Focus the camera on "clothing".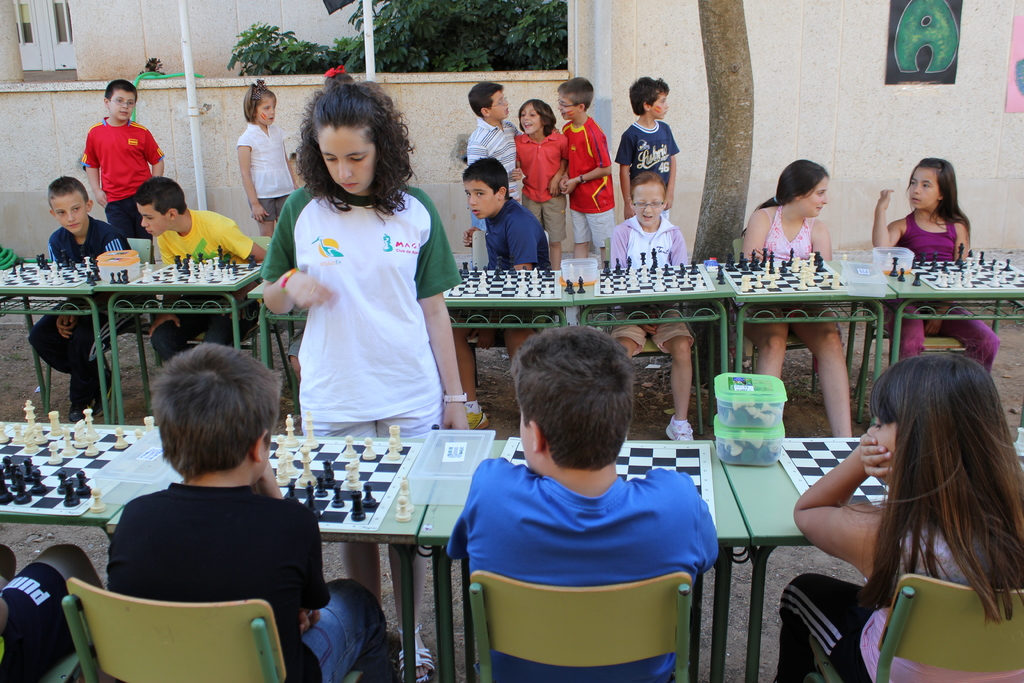
Focus region: 560:113:615:251.
